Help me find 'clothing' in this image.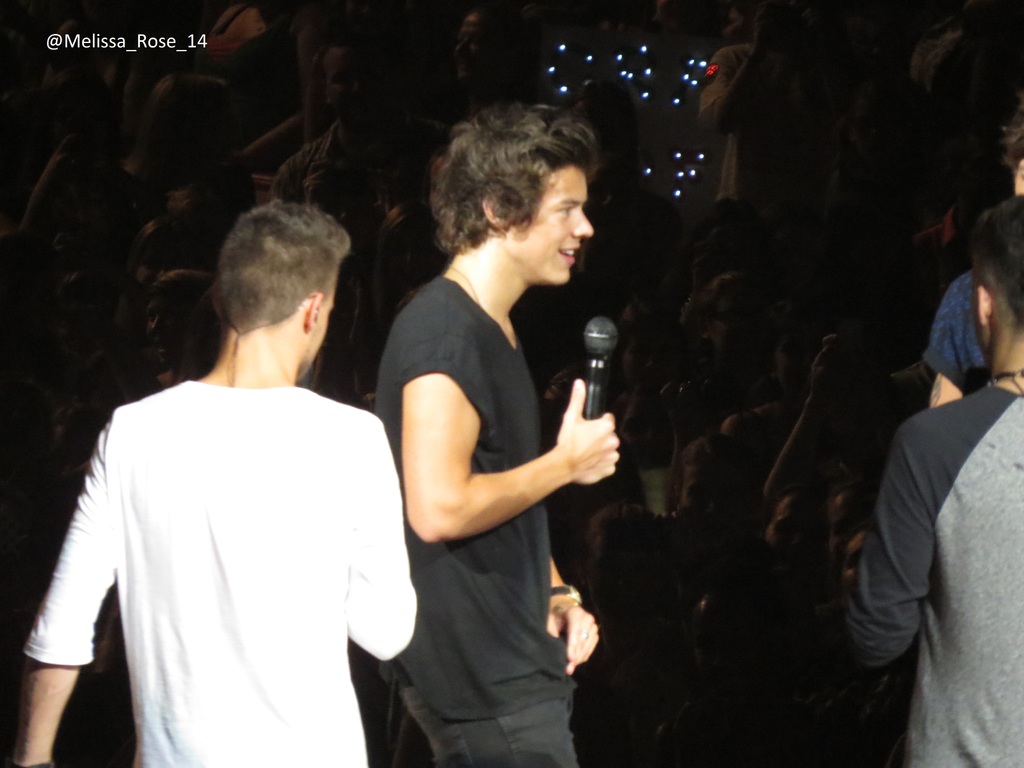
Found it: left=19, top=383, right=426, bottom=767.
